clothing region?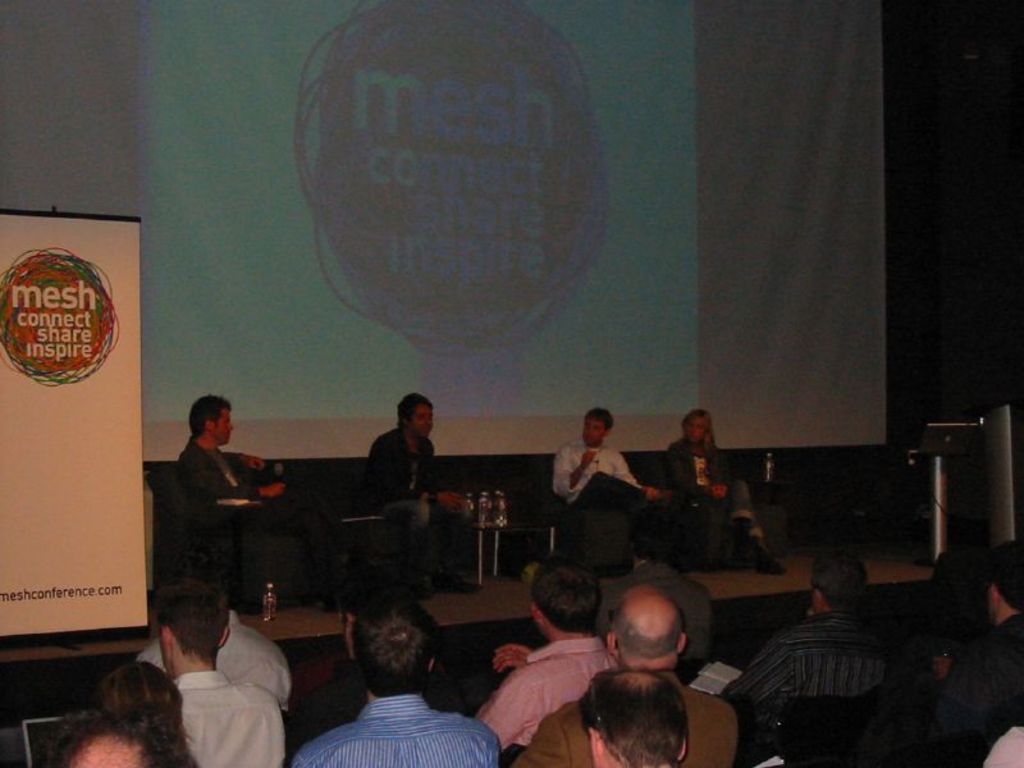
554 440 652 550
